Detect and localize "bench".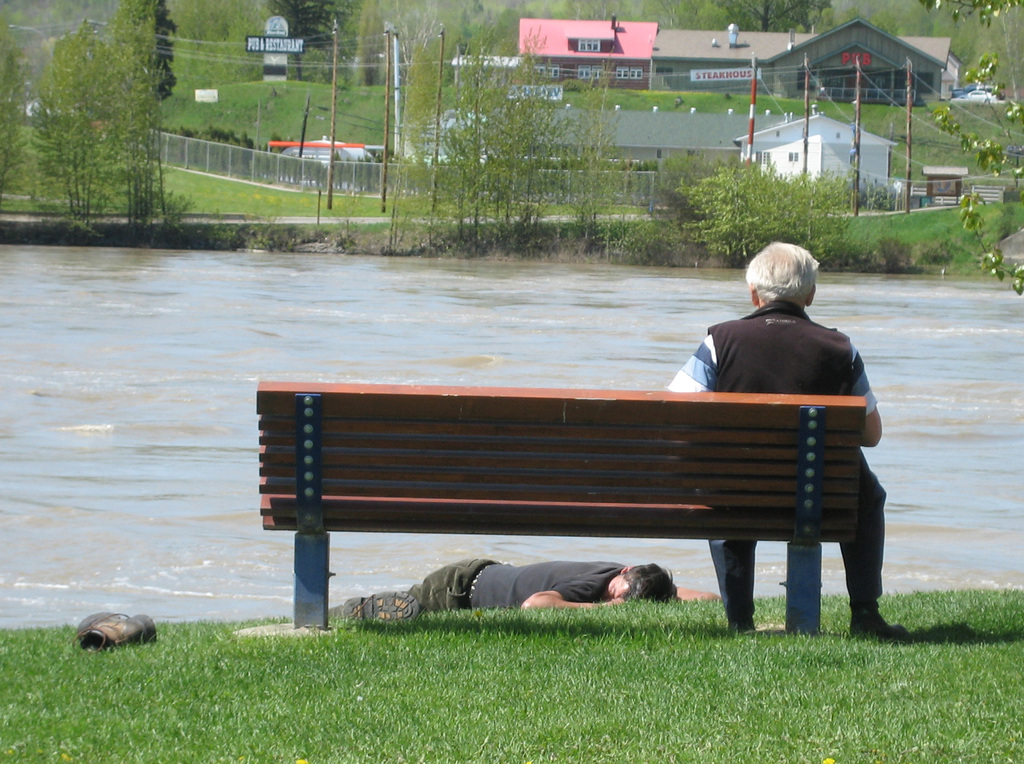
Localized at (x1=257, y1=380, x2=870, y2=629).
